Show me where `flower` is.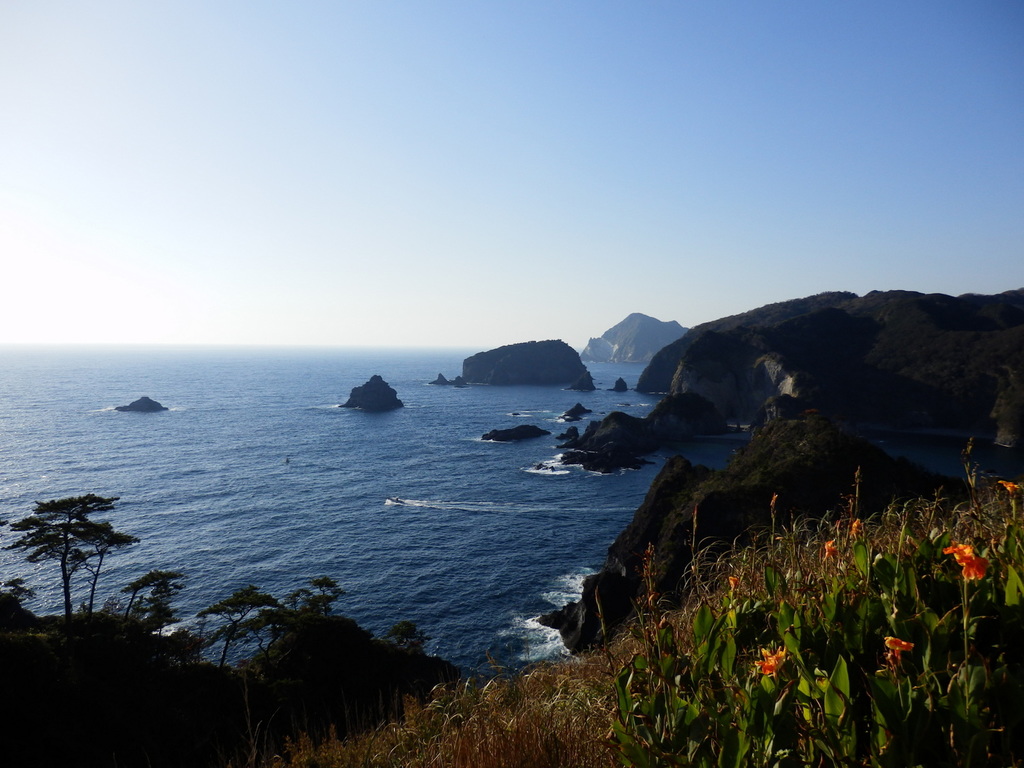
`flower` is at pyautogui.locateOnScreen(820, 537, 838, 563).
